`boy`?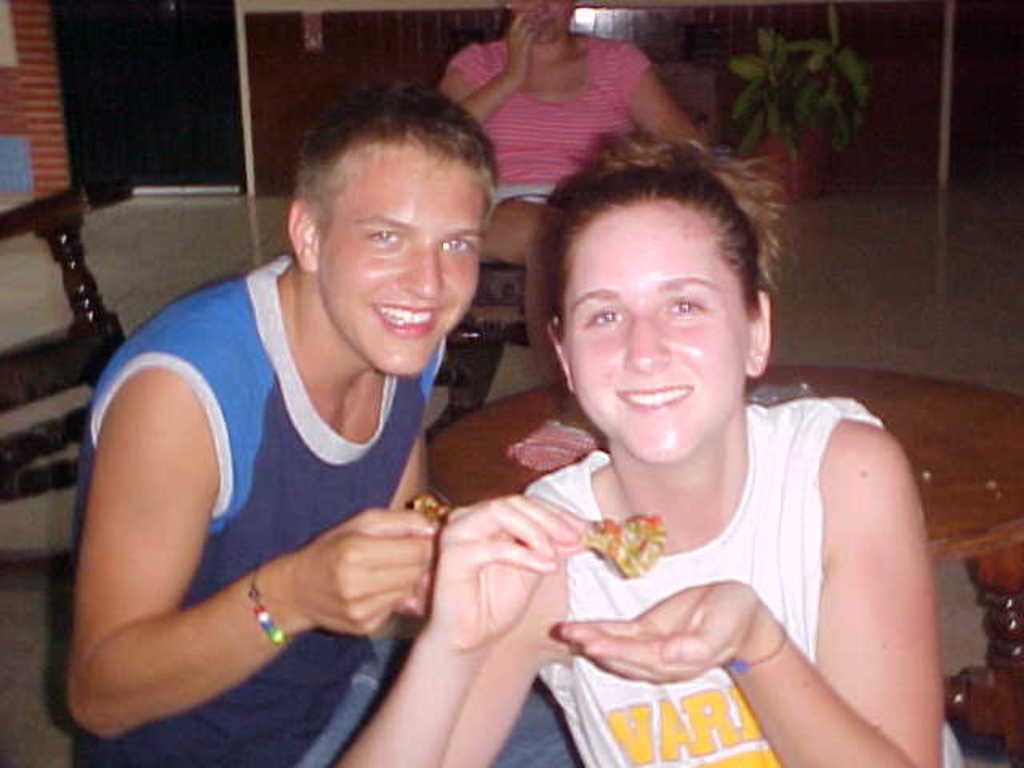
BBox(61, 80, 586, 766)
